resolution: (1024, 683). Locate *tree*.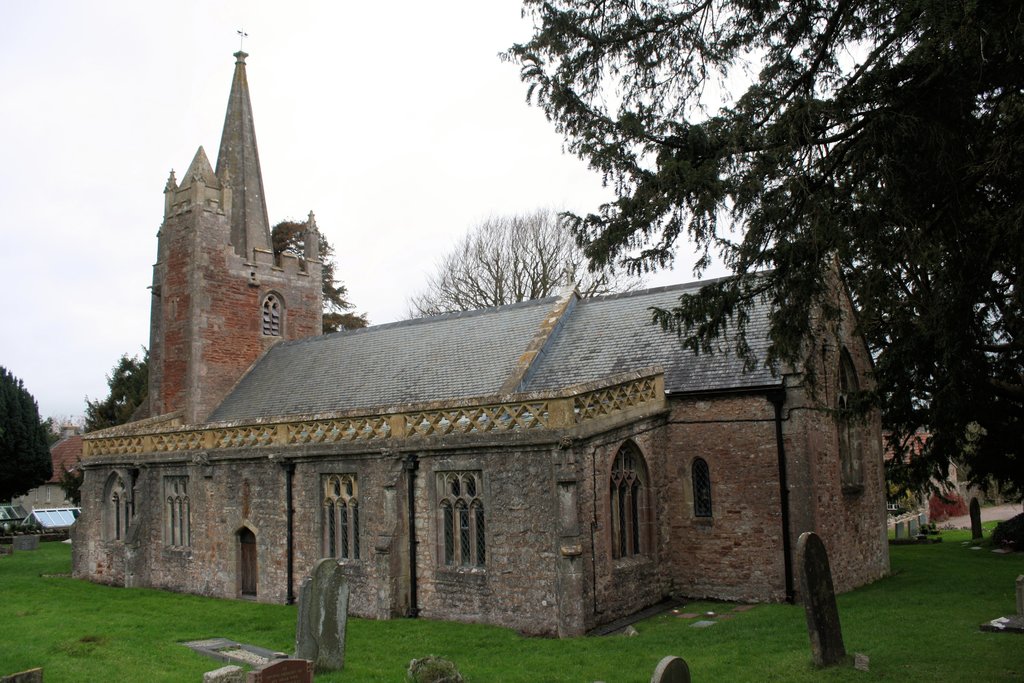
region(495, 0, 1023, 513).
